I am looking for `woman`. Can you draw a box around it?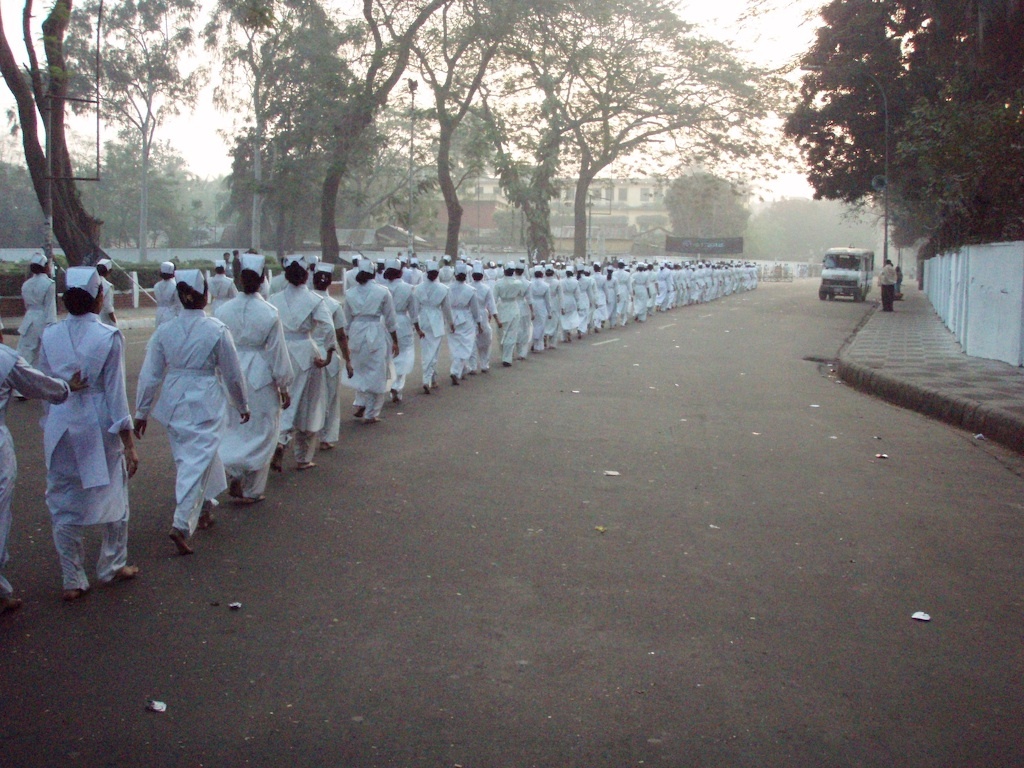
Sure, the bounding box is BBox(149, 259, 179, 333).
